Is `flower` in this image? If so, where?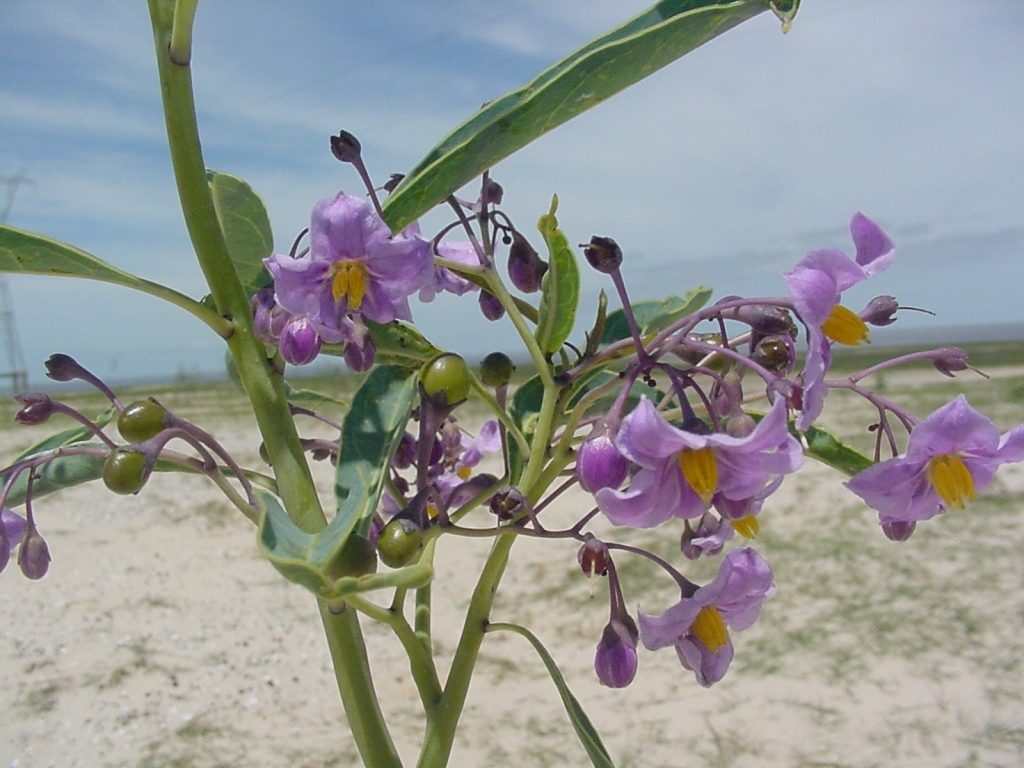
Yes, at [0, 508, 31, 579].
